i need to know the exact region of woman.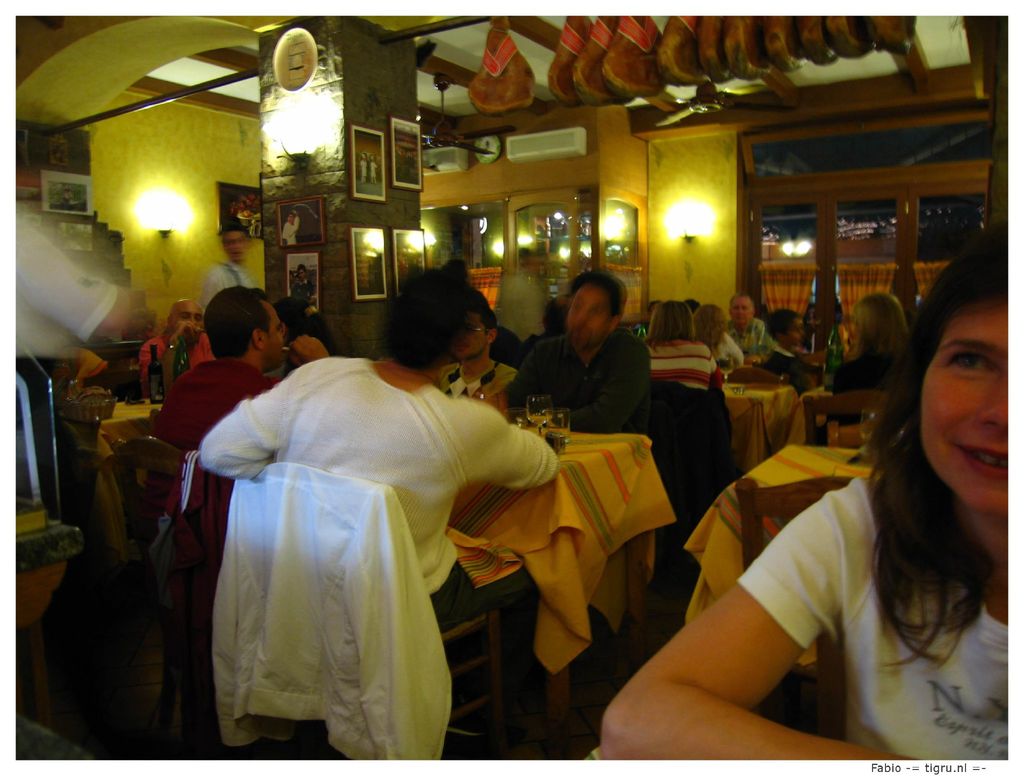
Region: detection(276, 295, 335, 377).
